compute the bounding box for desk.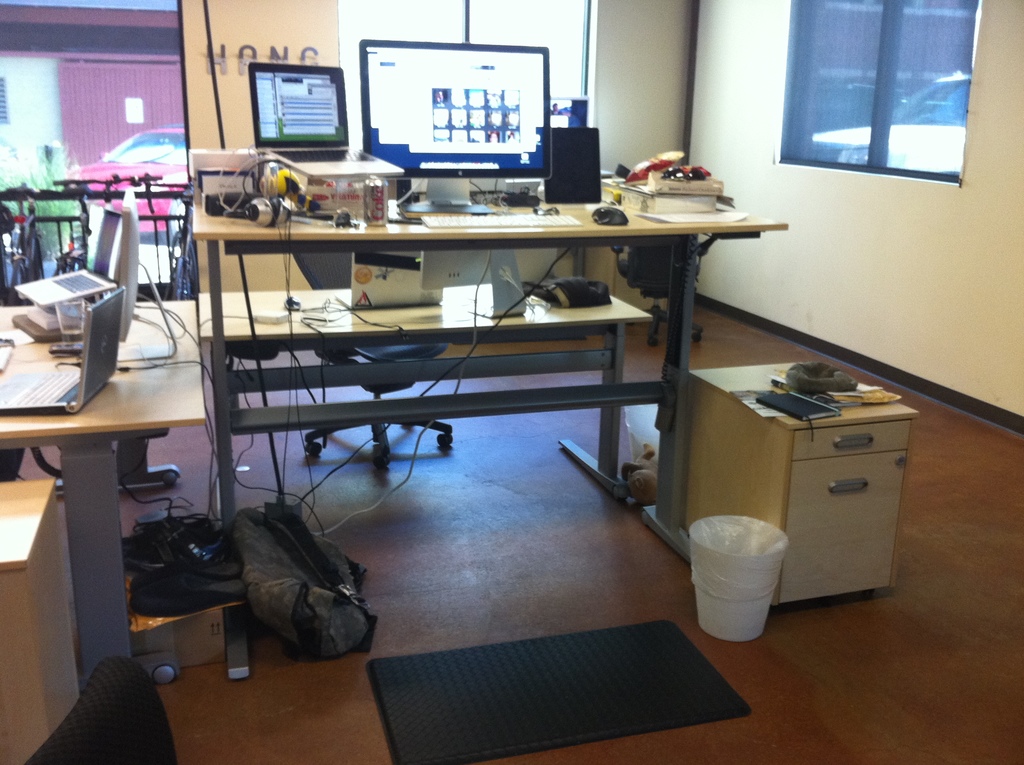
[x1=680, y1=357, x2=922, y2=609].
